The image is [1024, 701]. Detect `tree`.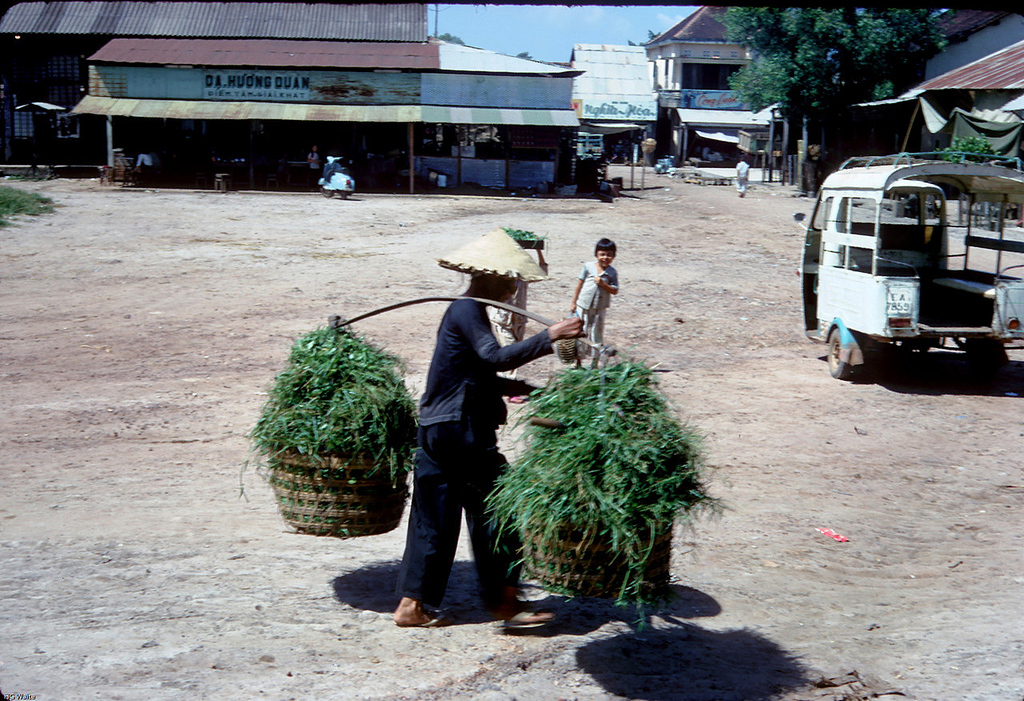
Detection: box(728, 6, 946, 190).
